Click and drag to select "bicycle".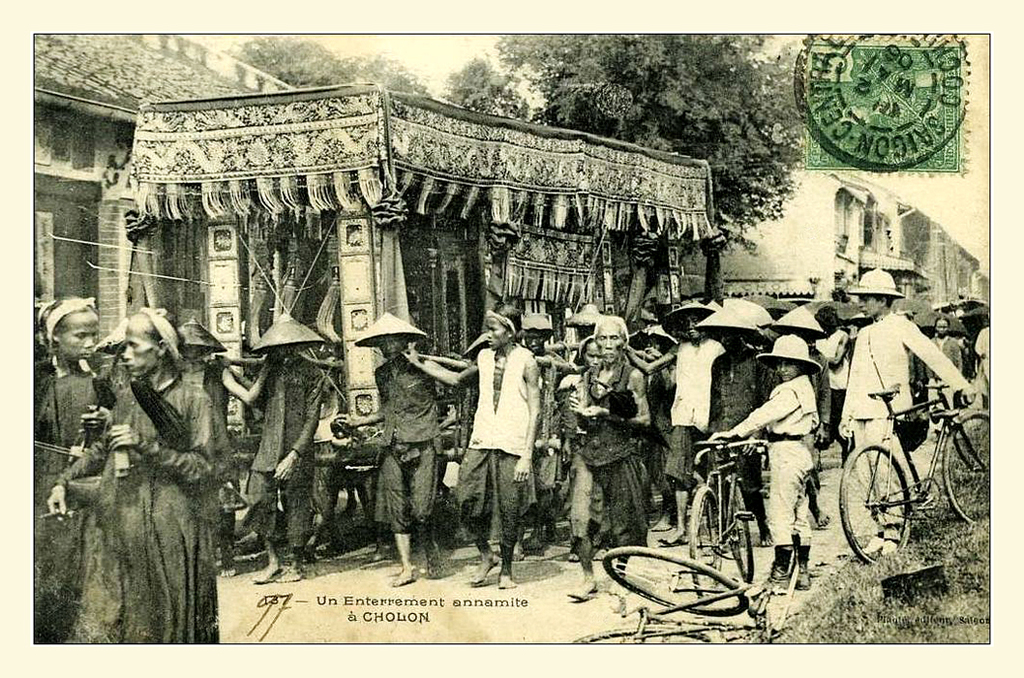
Selection: select_region(574, 541, 776, 666).
